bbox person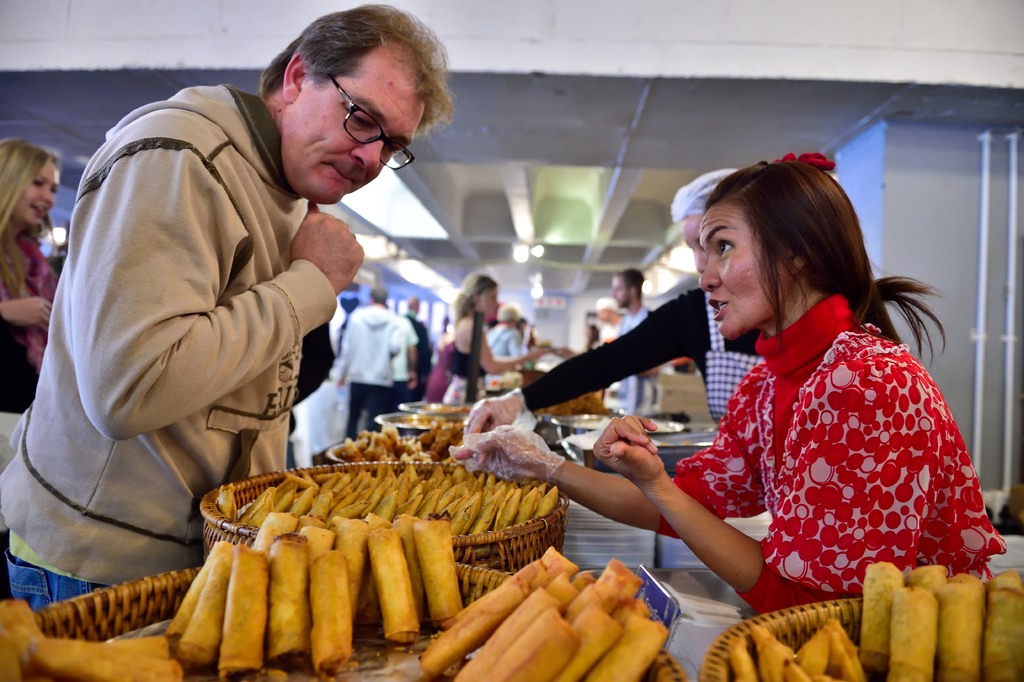
locate(663, 172, 771, 424)
